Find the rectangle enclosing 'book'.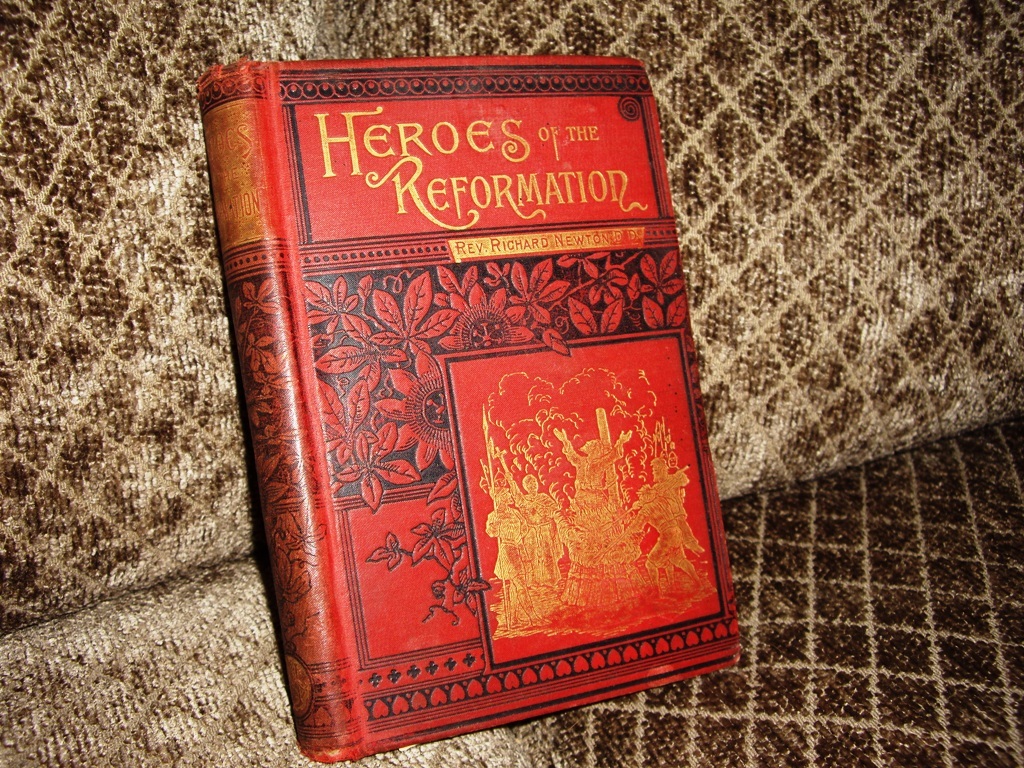
191/60/747/766.
